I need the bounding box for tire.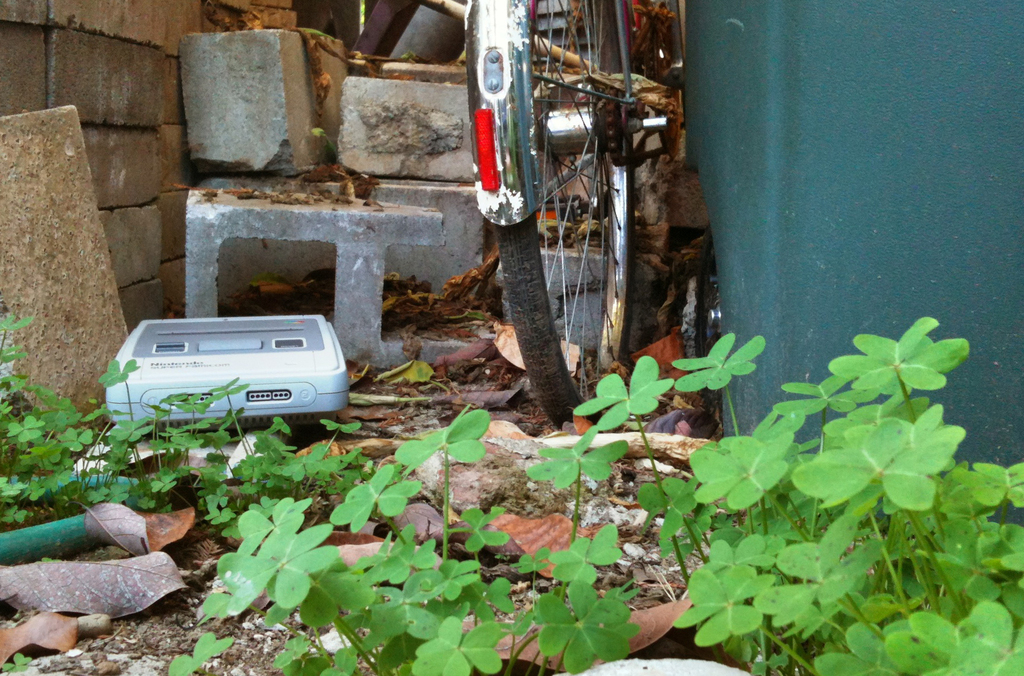
Here it is: [504,0,633,428].
